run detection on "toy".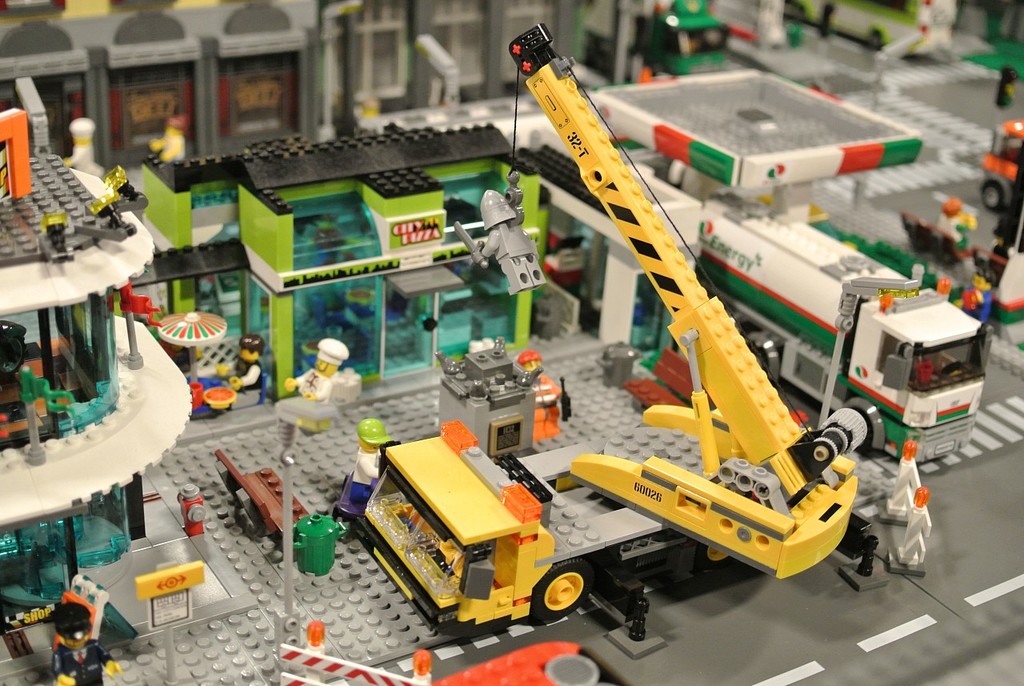
Result: 273/446/301/663.
